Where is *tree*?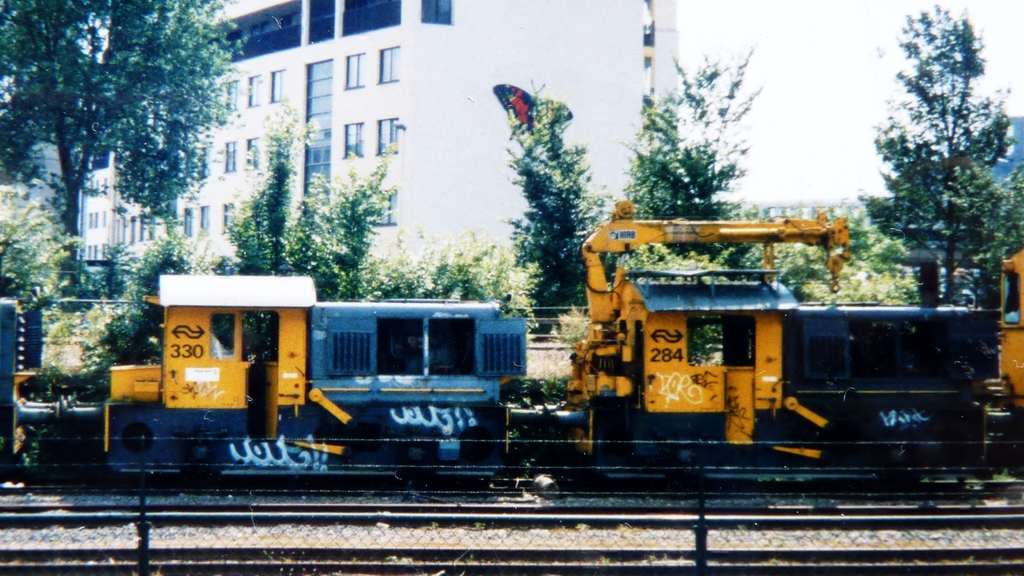
[x1=492, y1=99, x2=602, y2=308].
